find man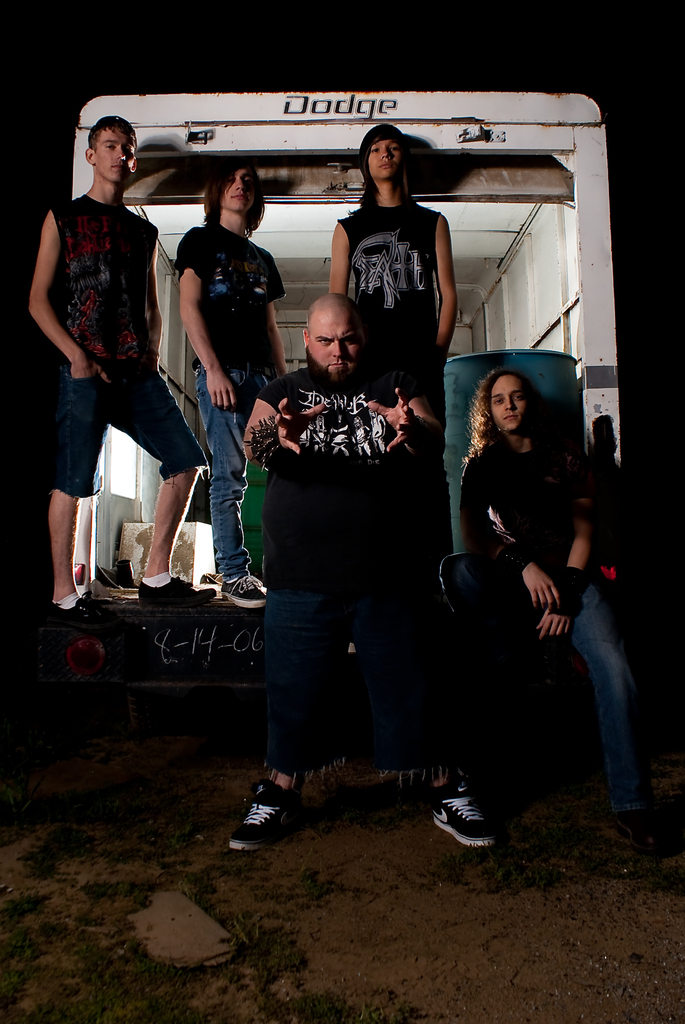
160/149/299/612
